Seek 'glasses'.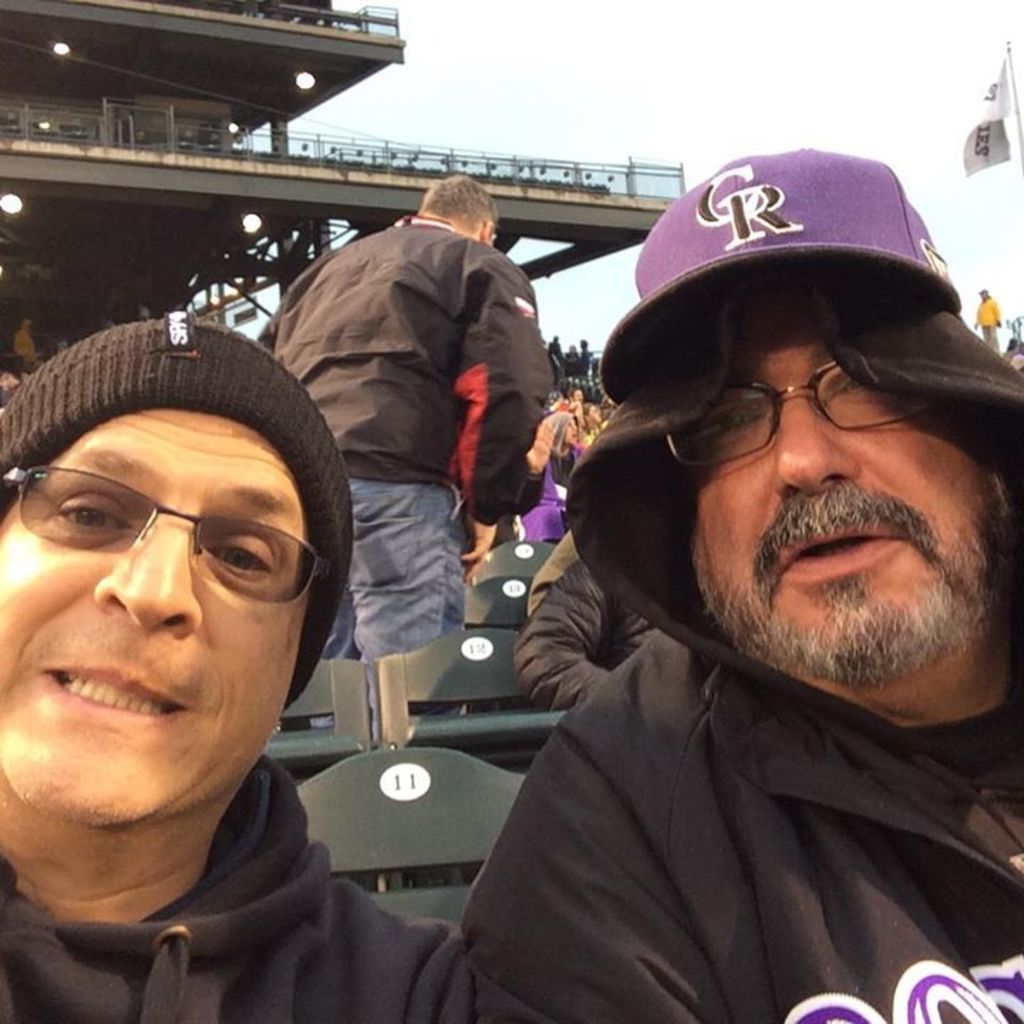
(x1=0, y1=461, x2=344, y2=616).
